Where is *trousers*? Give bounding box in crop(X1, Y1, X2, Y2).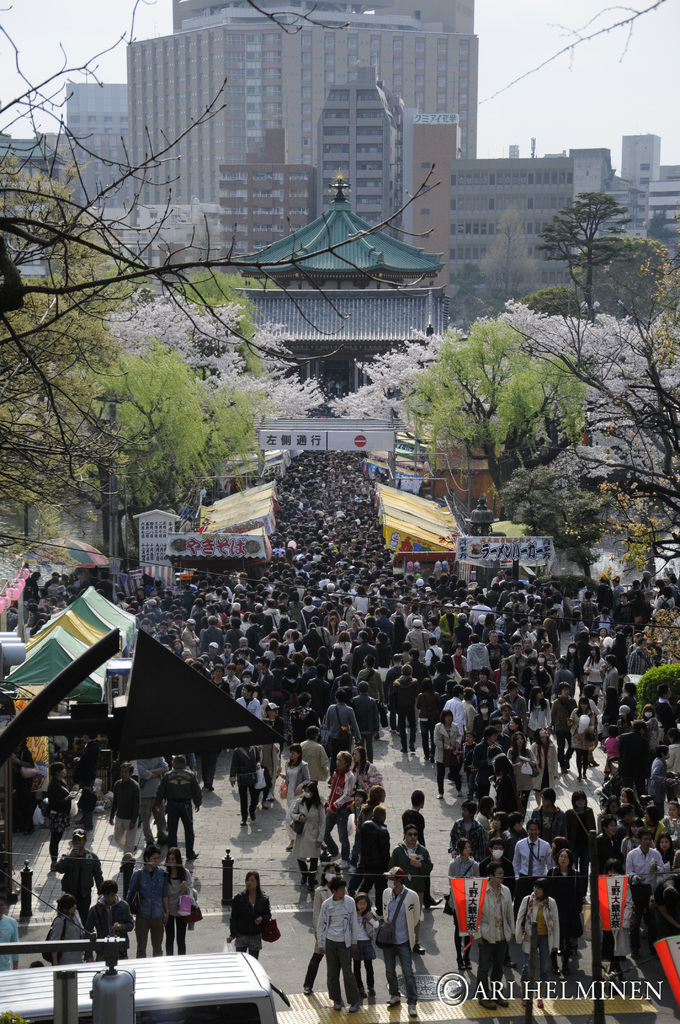
crop(632, 883, 654, 949).
